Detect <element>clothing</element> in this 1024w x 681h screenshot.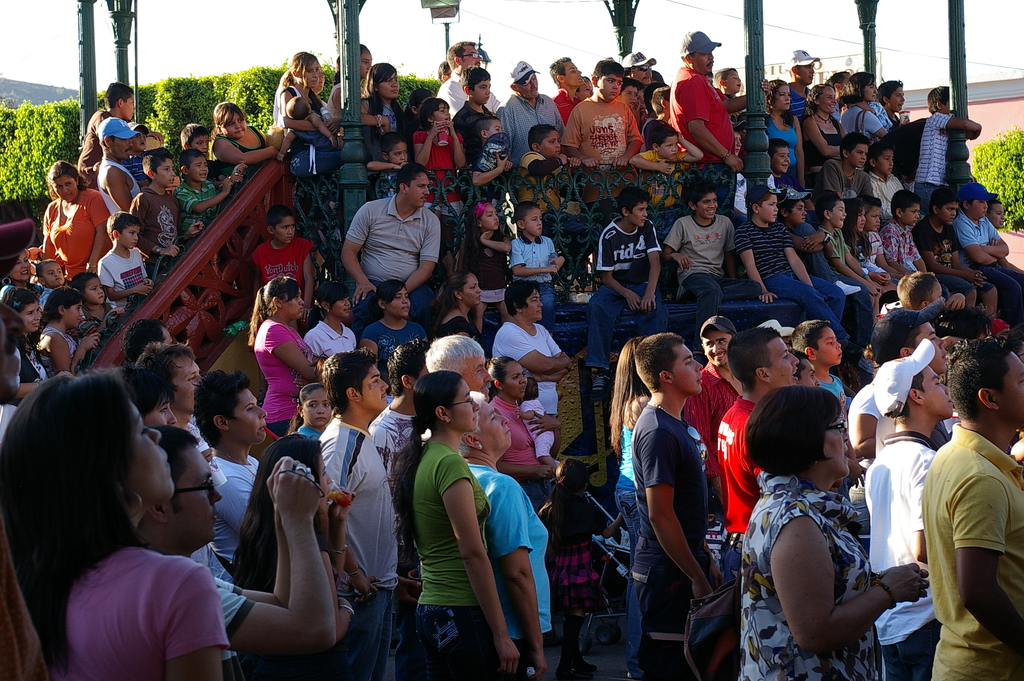
Detection: (166, 176, 225, 243).
